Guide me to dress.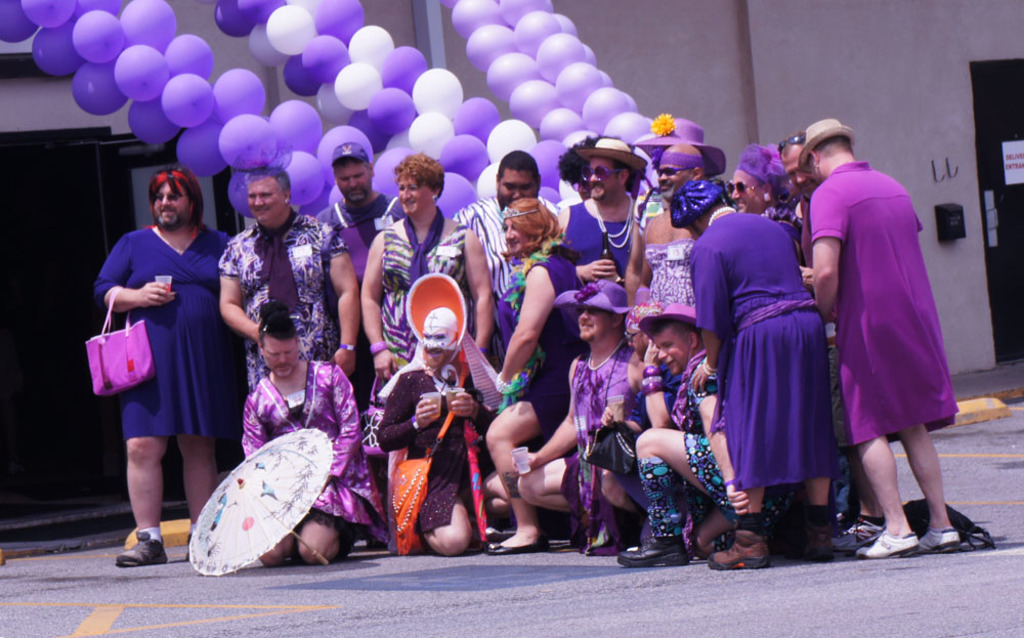
Guidance: box(239, 356, 379, 539).
